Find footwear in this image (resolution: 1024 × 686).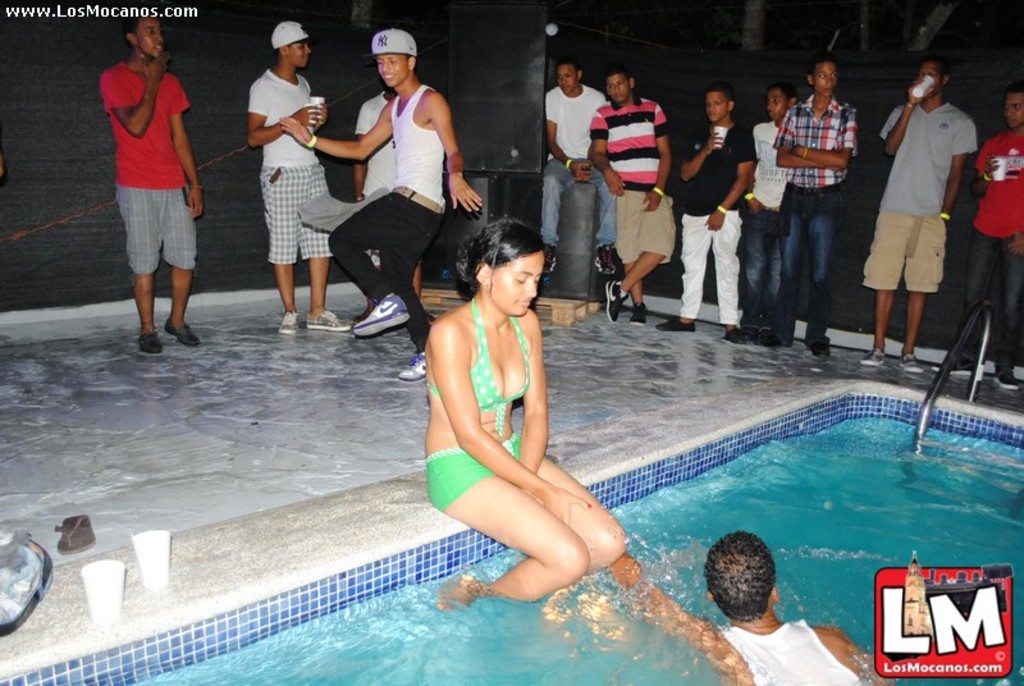
region(603, 282, 628, 325).
